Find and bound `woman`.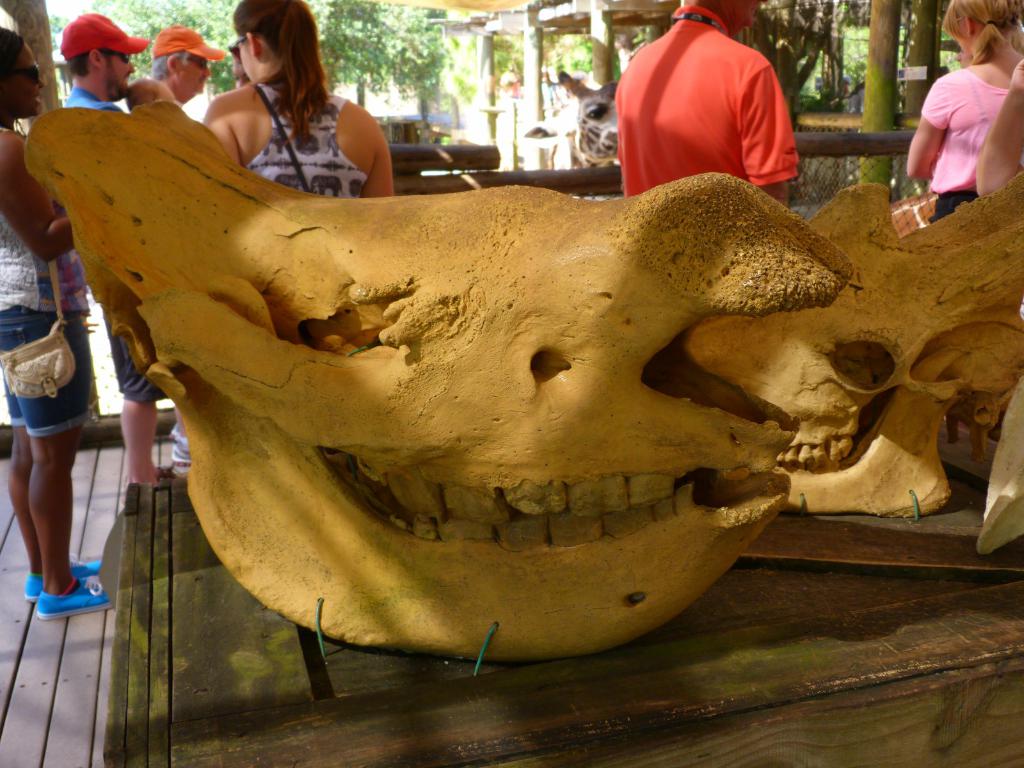
Bound: bbox=(902, 0, 1023, 227).
